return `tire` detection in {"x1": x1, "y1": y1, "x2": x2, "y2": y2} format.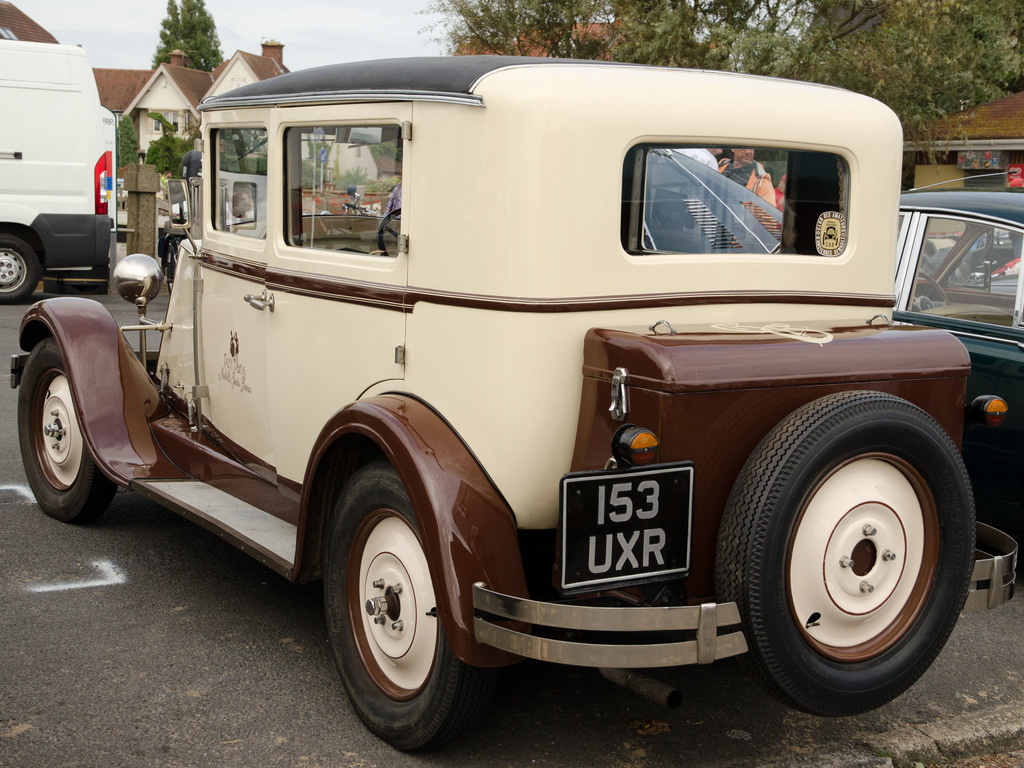
{"x1": 15, "y1": 336, "x2": 121, "y2": 525}.
